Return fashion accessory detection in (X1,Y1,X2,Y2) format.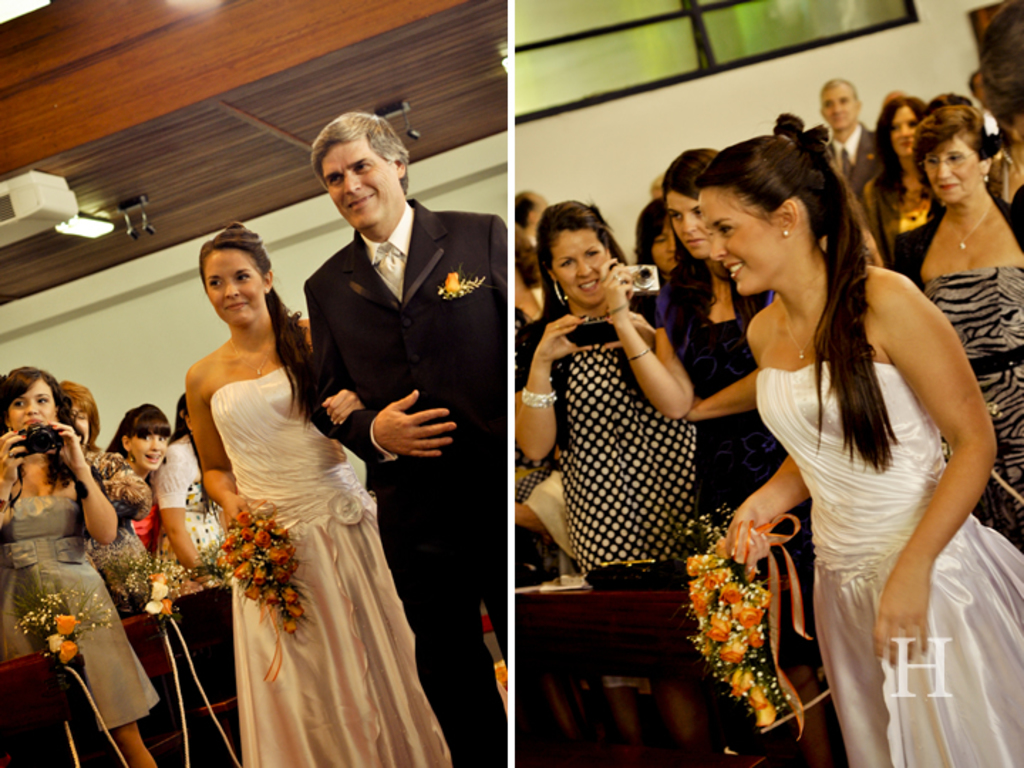
(263,284,272,297).
